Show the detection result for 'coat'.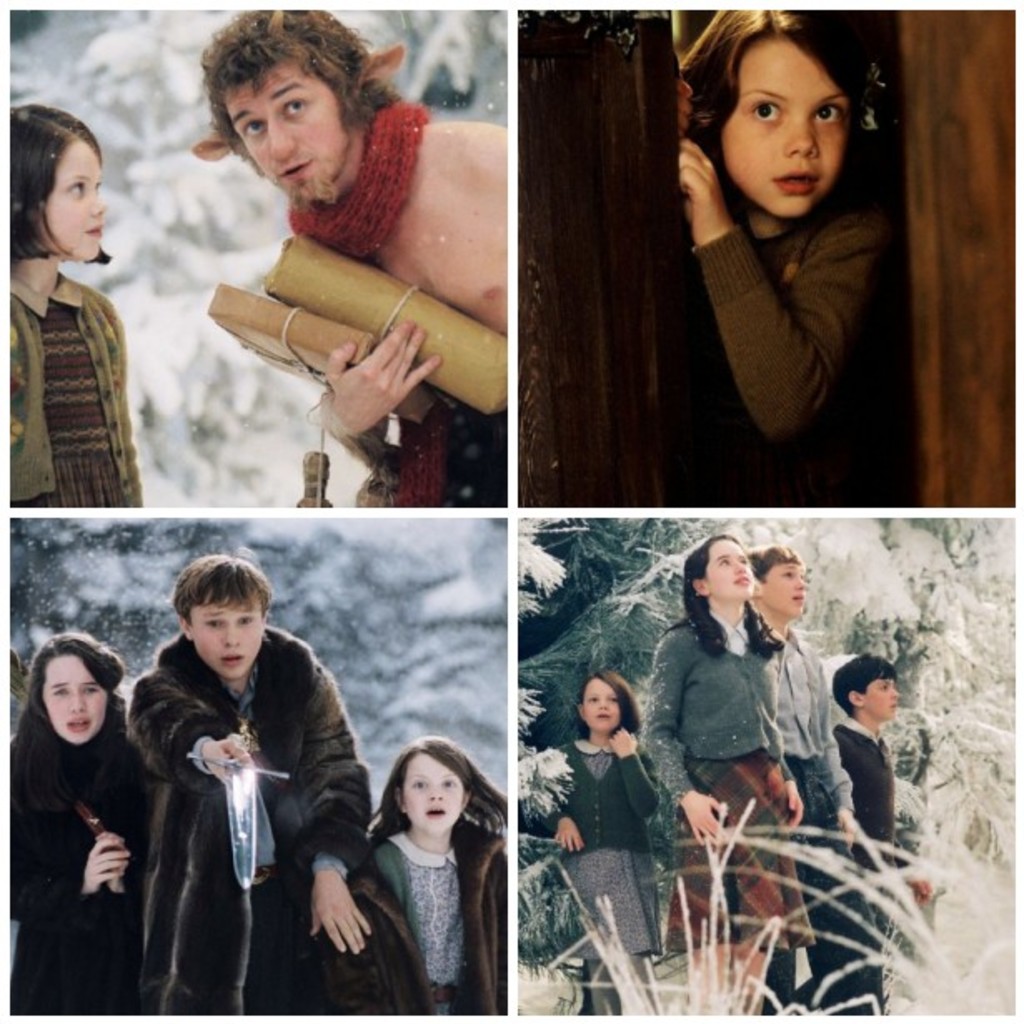
x1=536, y1=736, x2=663, y2=846.
